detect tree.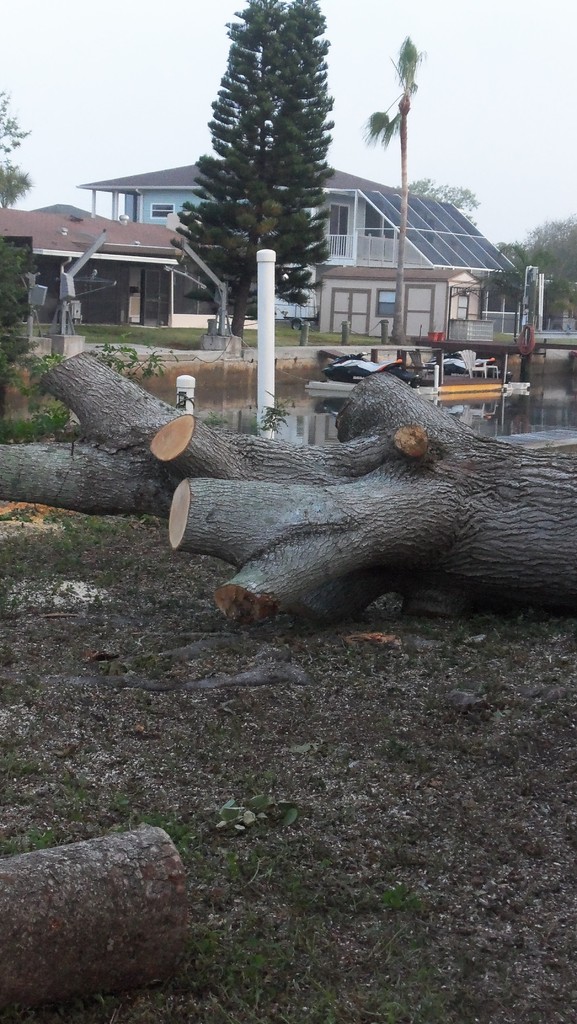
Detected at 364,33,422,339.
